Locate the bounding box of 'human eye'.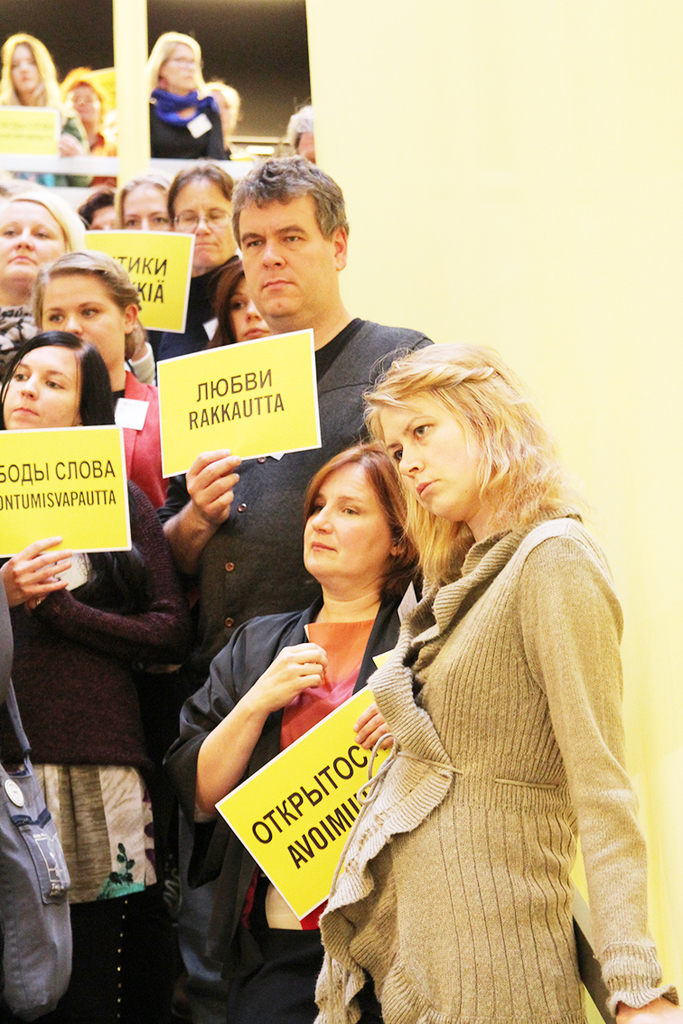
Bounding box: {"x1": 42, "y1": 312, "x2": 70, "y2": 326}.
